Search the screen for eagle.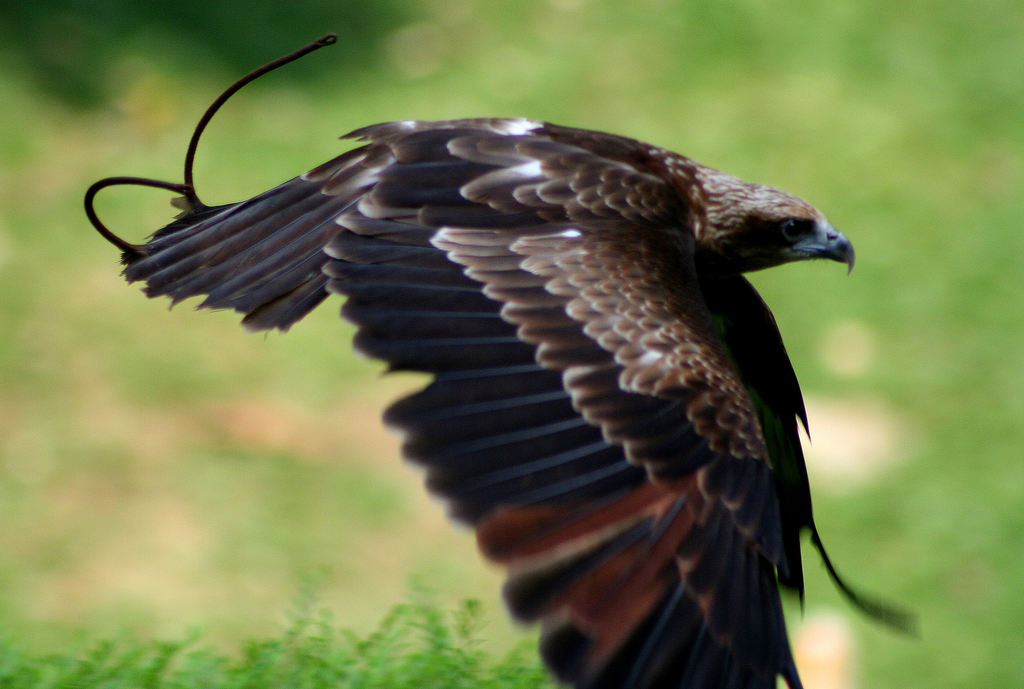
Found at [x1=88, y1=26, x2=870, y2=688].
